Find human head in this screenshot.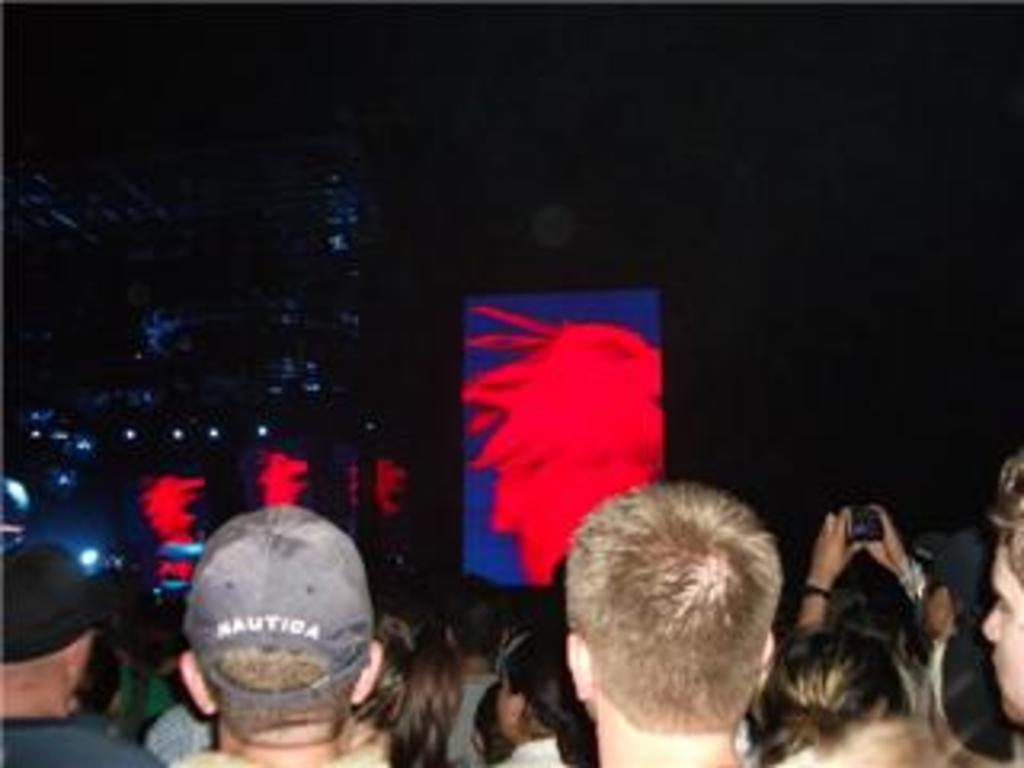
The bounding box for human head is 746, 637, 902, 765.
